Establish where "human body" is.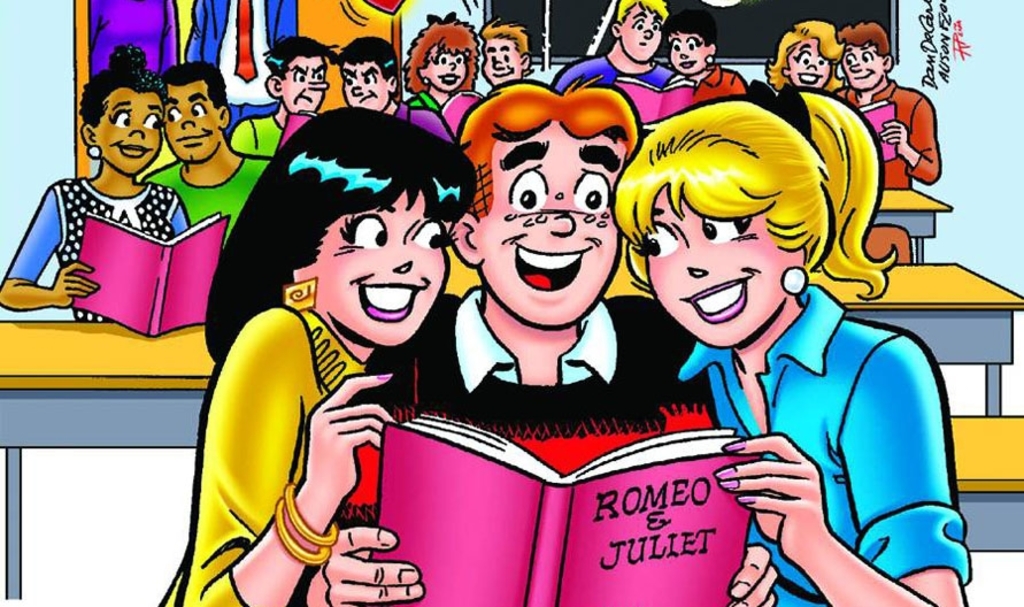
Established at {"x1": 556, "y1": 0, "x2": 687, "y2": 135}.
